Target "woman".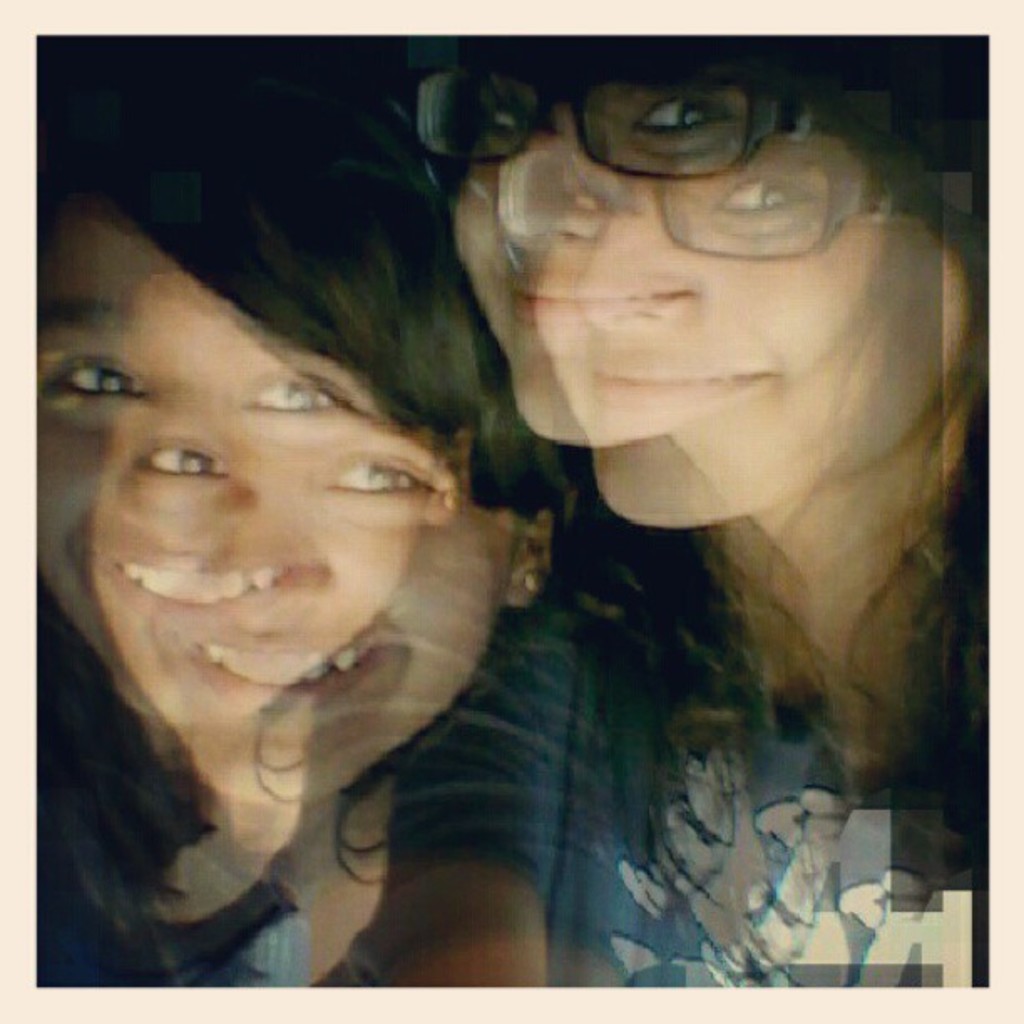
Target region: (x1=378, y1=38, x2=989, y2=986).
